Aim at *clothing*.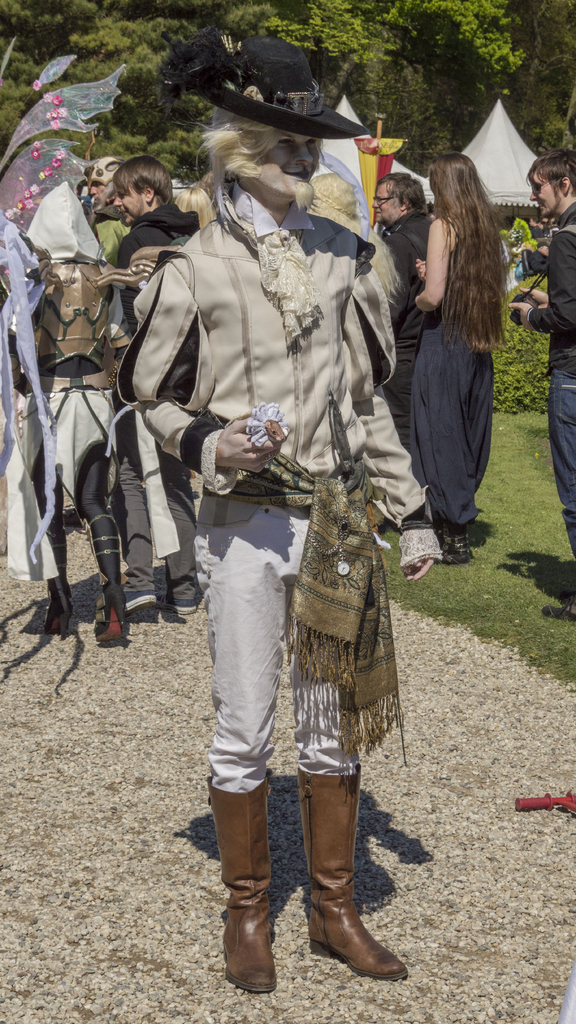
Aimed at [528, 202, 575, 374].
